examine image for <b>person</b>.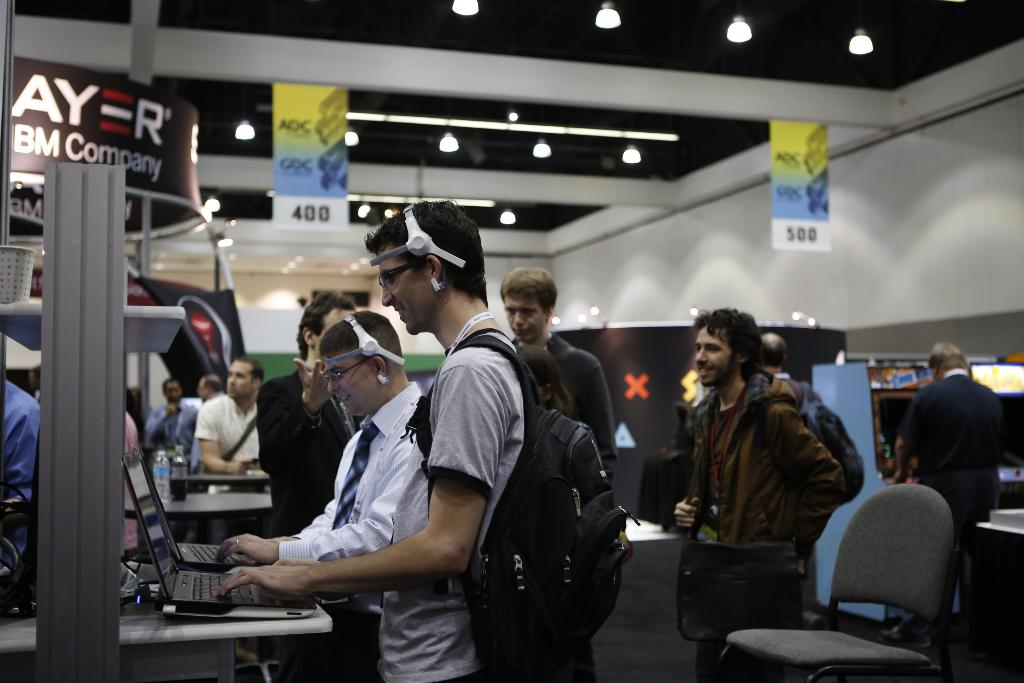
Examination result: bbox=[216, 195, 635, 682].
